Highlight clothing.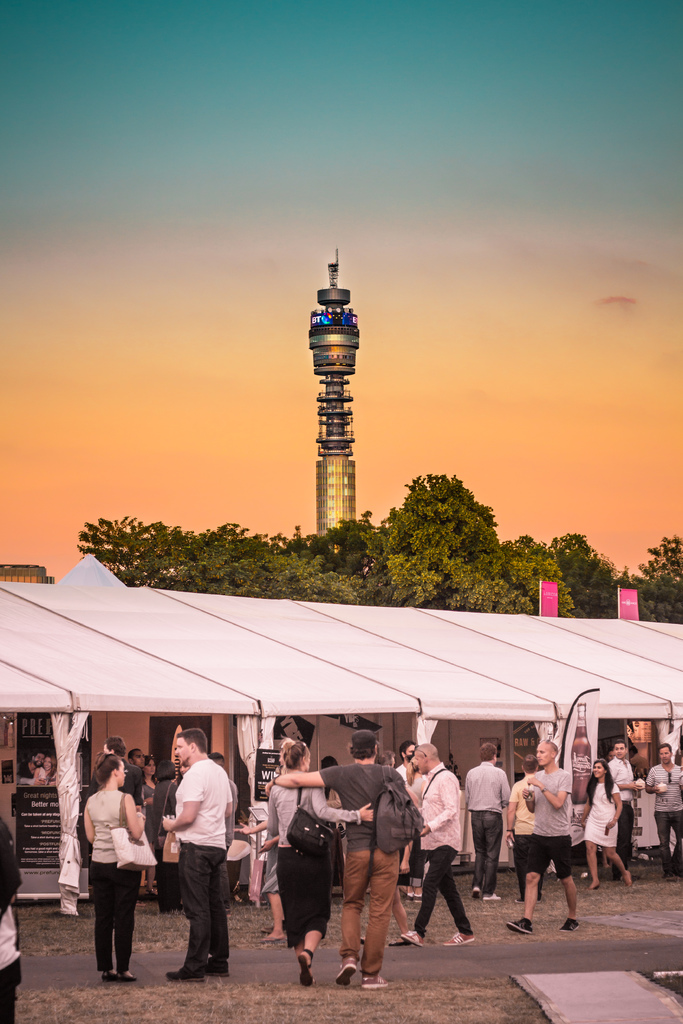
Highlighted region: detection(407, 760, 473, 937).
